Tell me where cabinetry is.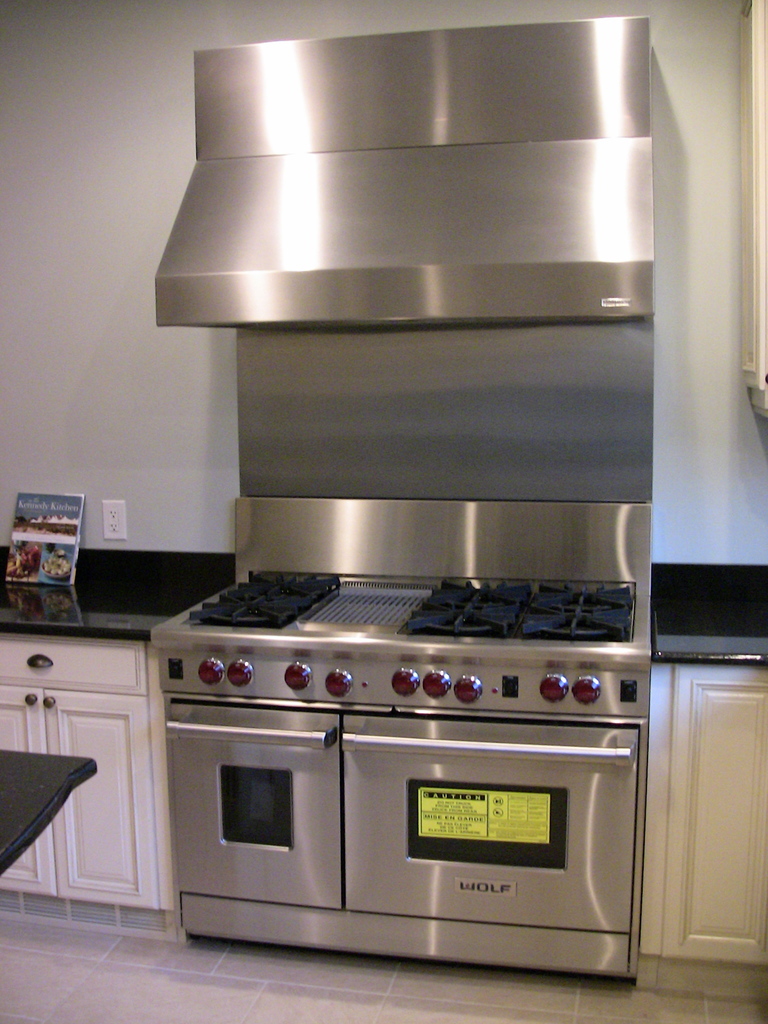
cabinetry is at <bbox>0, 602, 173, 919</bbox>.
